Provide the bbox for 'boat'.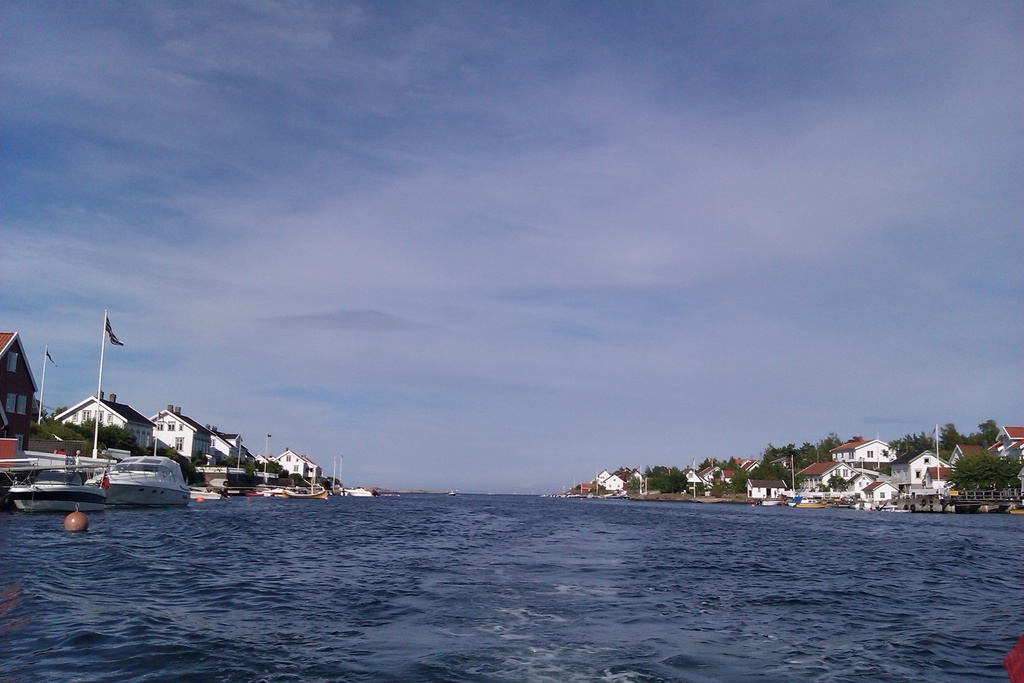
Rect(255, 482, 297, 497).
